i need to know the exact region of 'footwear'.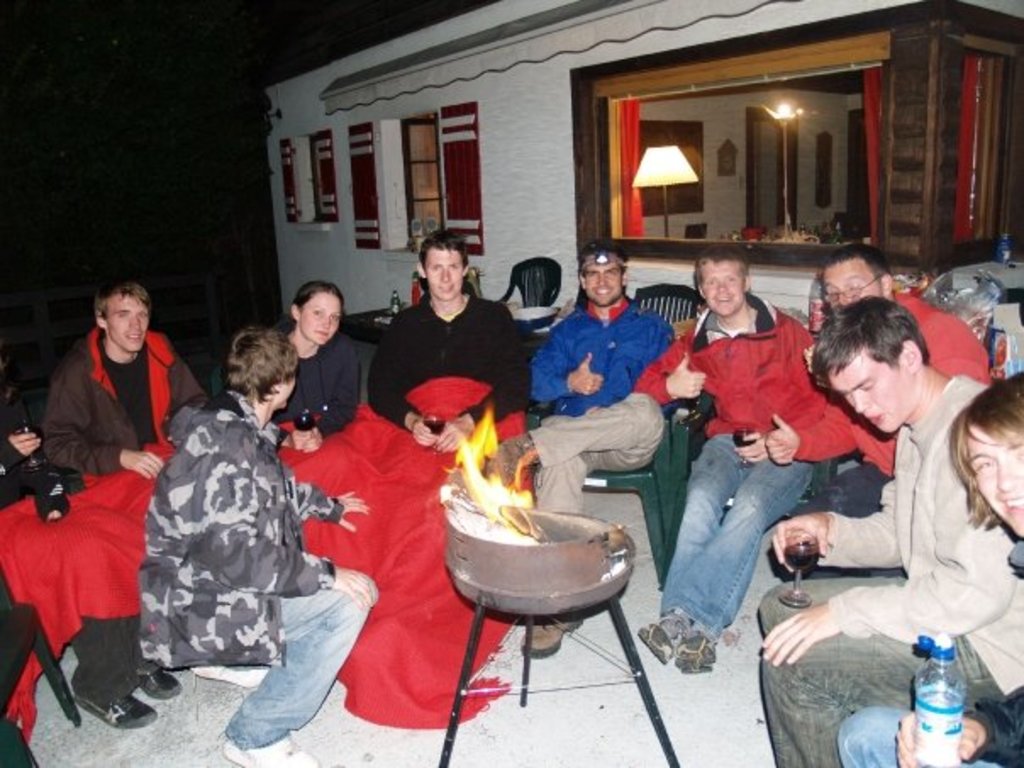
Region: (134, 670, 181, 698).
